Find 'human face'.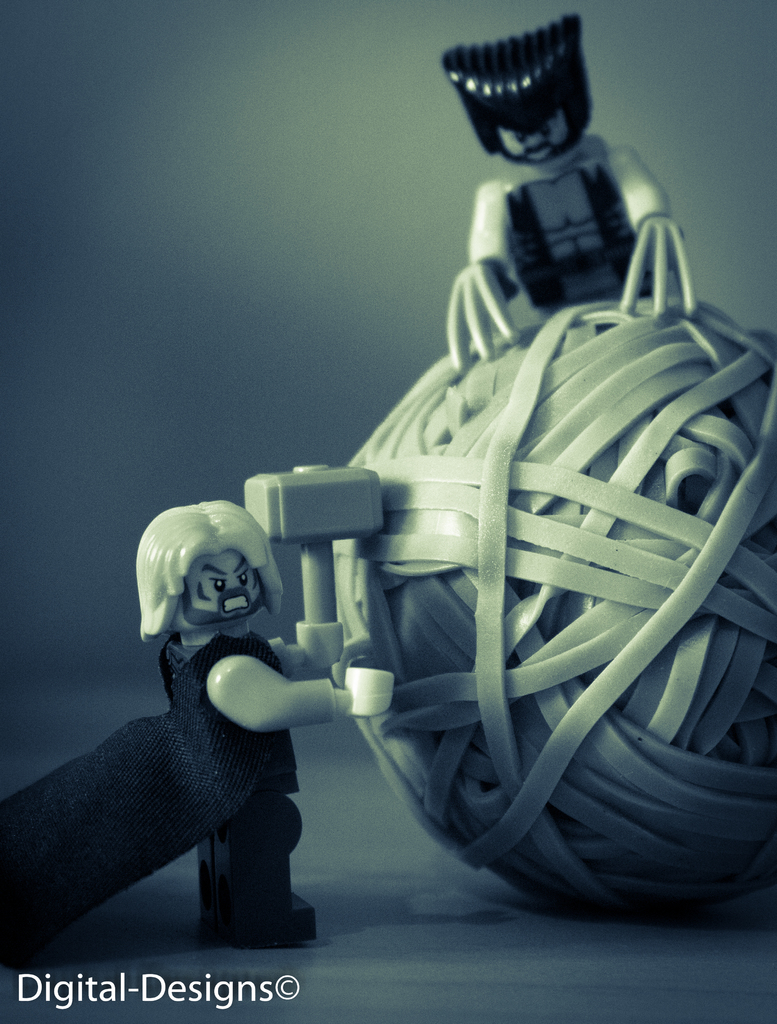
{"x1": 494, "y1": 115, "x2": 562, "y2": 164}.
